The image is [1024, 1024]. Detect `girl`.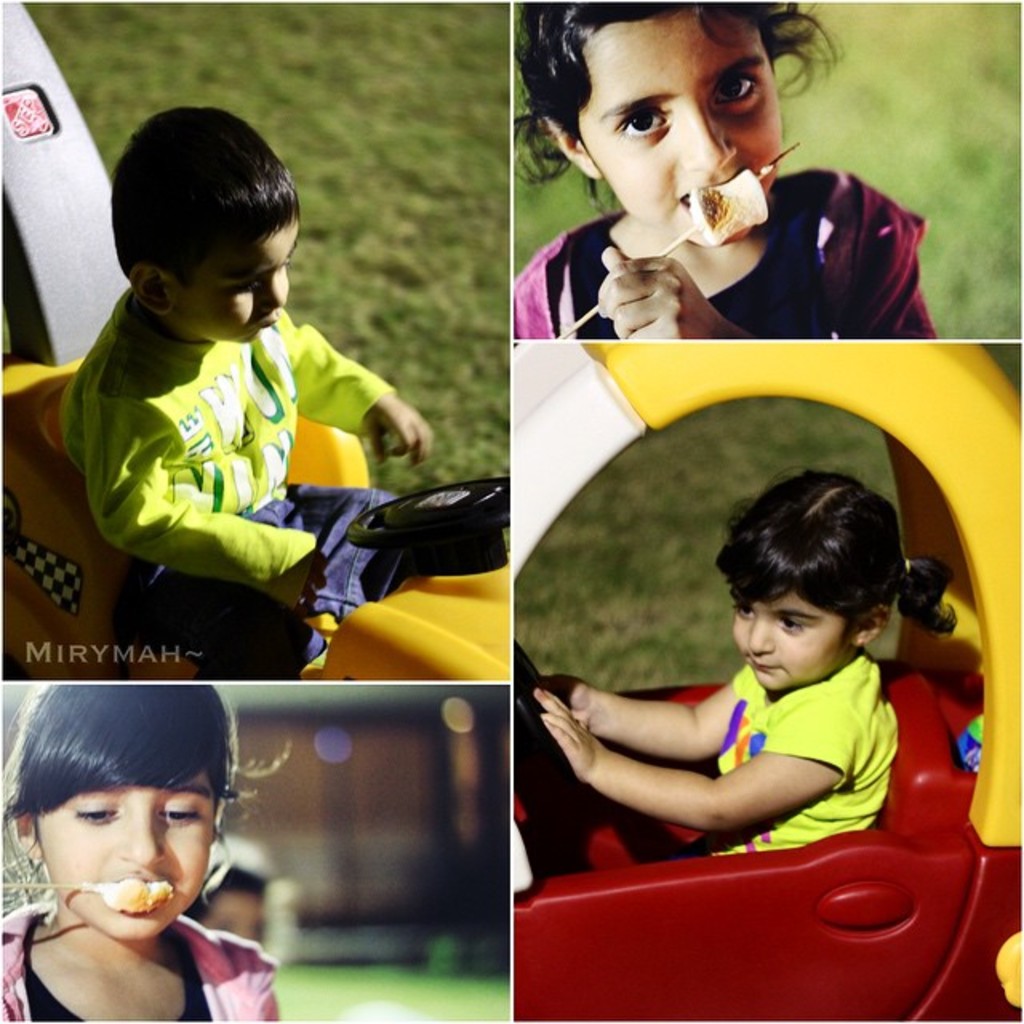
Detection: left=509, top=0, right=936, bottom=338.
